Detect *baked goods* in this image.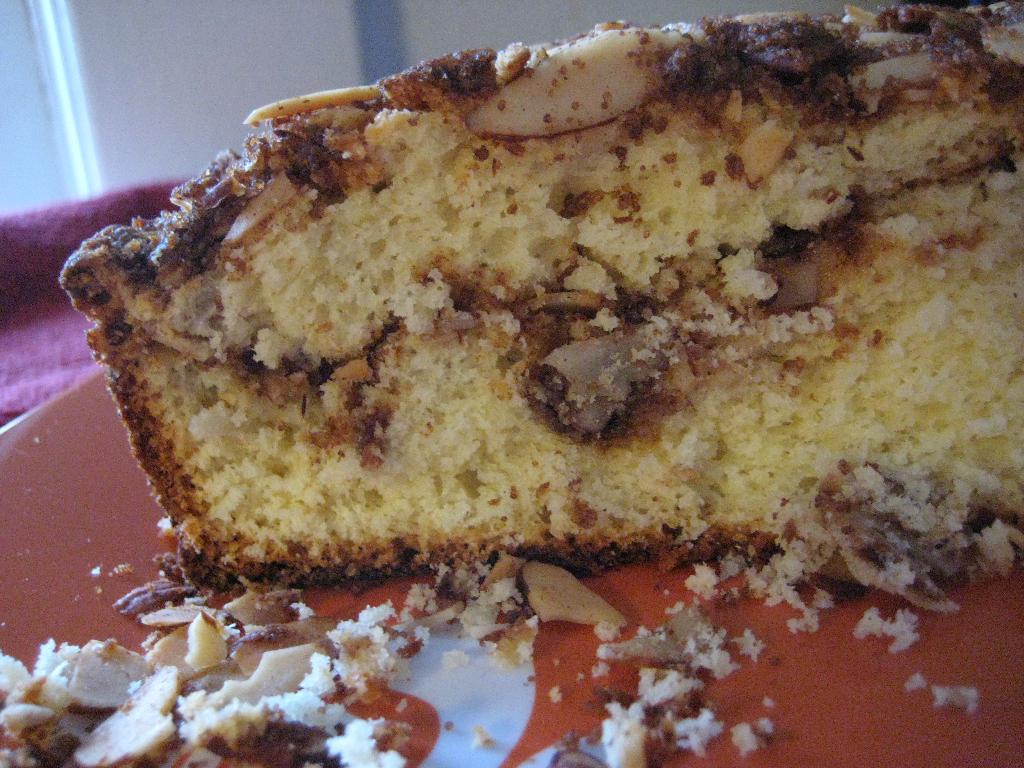
Detection: 0:568:408:767.
